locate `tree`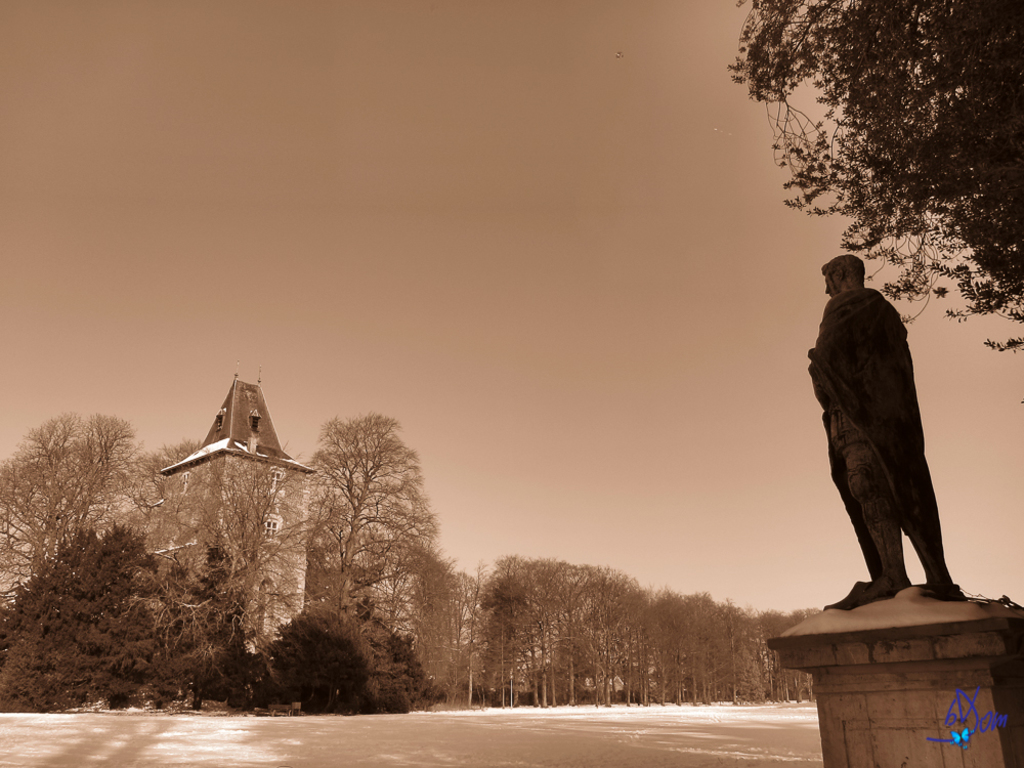
BBox(106, 434, 218, 566)
